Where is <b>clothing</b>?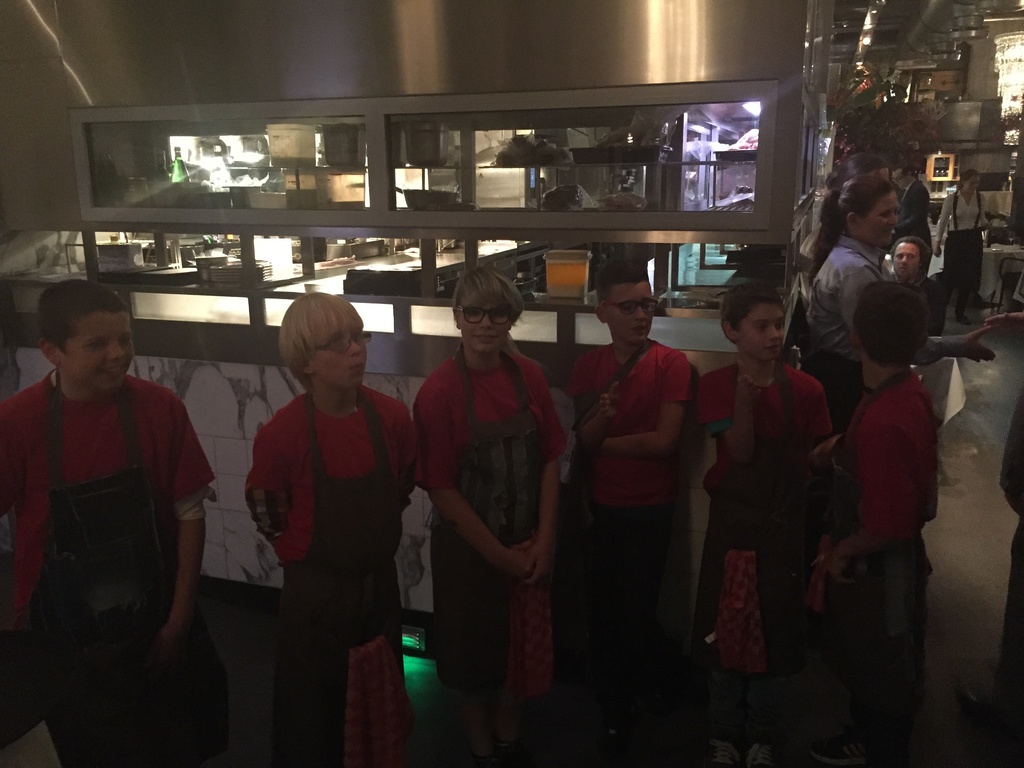
(833, 365, 938, 733).
